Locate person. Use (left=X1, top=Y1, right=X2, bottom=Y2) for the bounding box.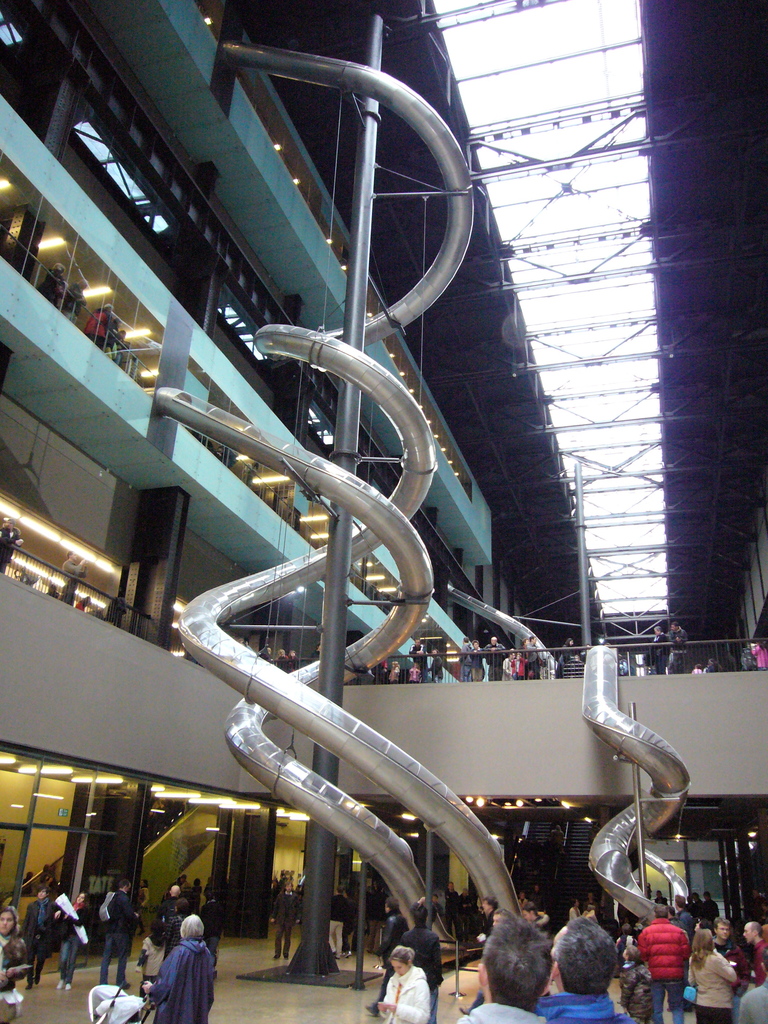
(left=152, top=881, right=182, bottom=948).
